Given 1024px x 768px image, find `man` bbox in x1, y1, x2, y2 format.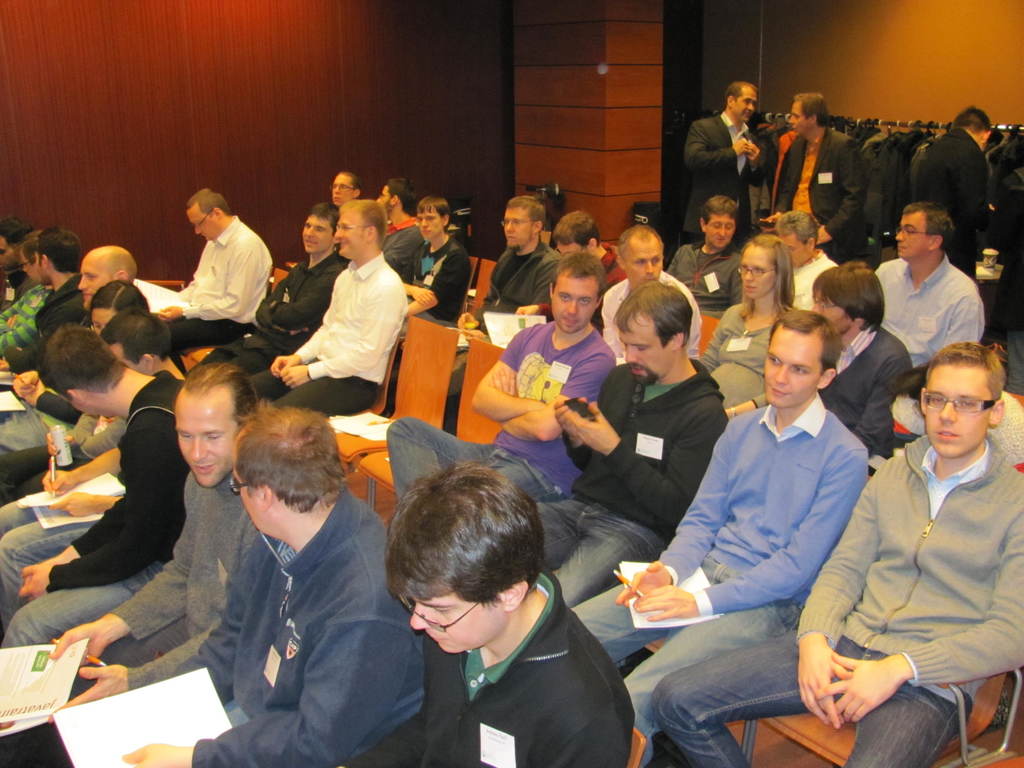
0, 348, 277, 767.
